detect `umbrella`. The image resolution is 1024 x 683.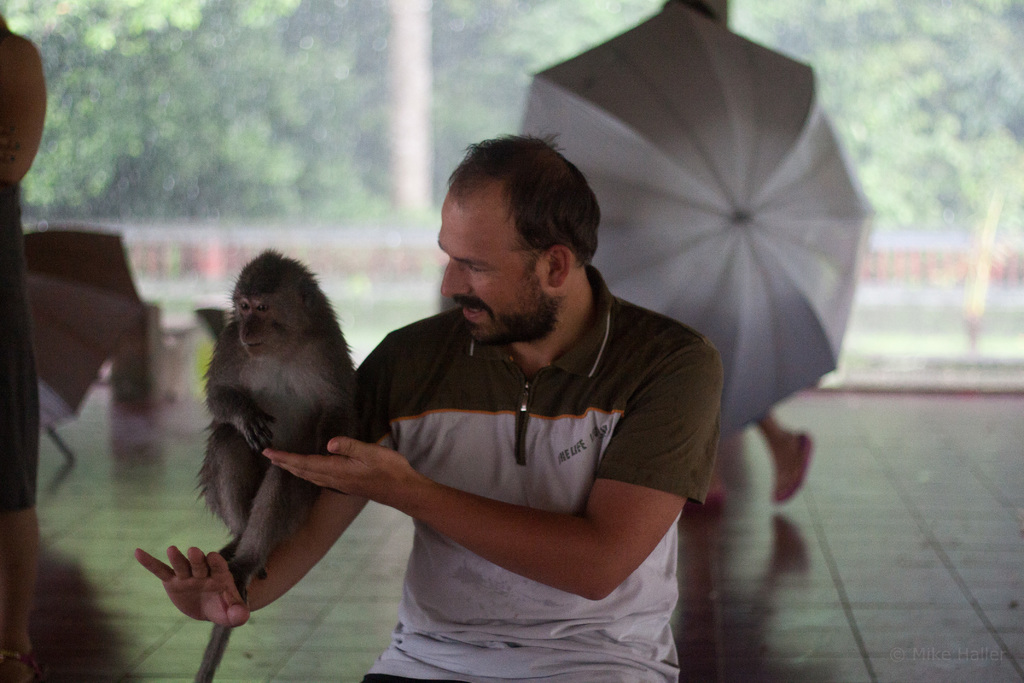
[left=519, top=1, right=876, bottom=438].
